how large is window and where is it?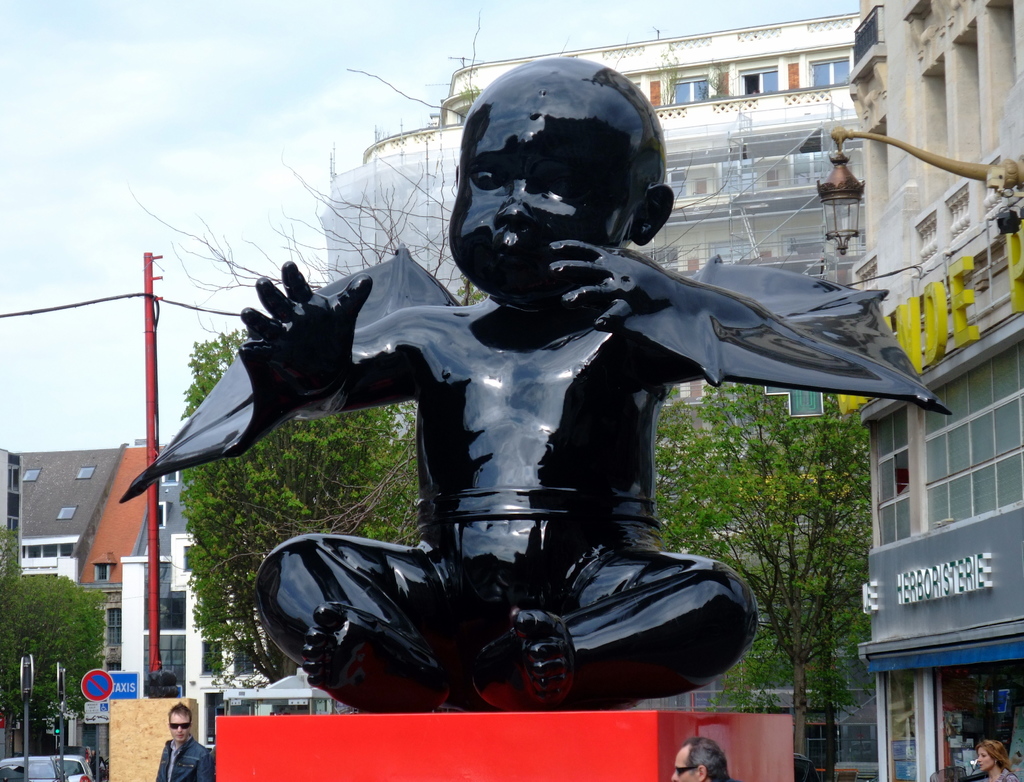
Bounding box: rect(55, 506, 77, 522).
